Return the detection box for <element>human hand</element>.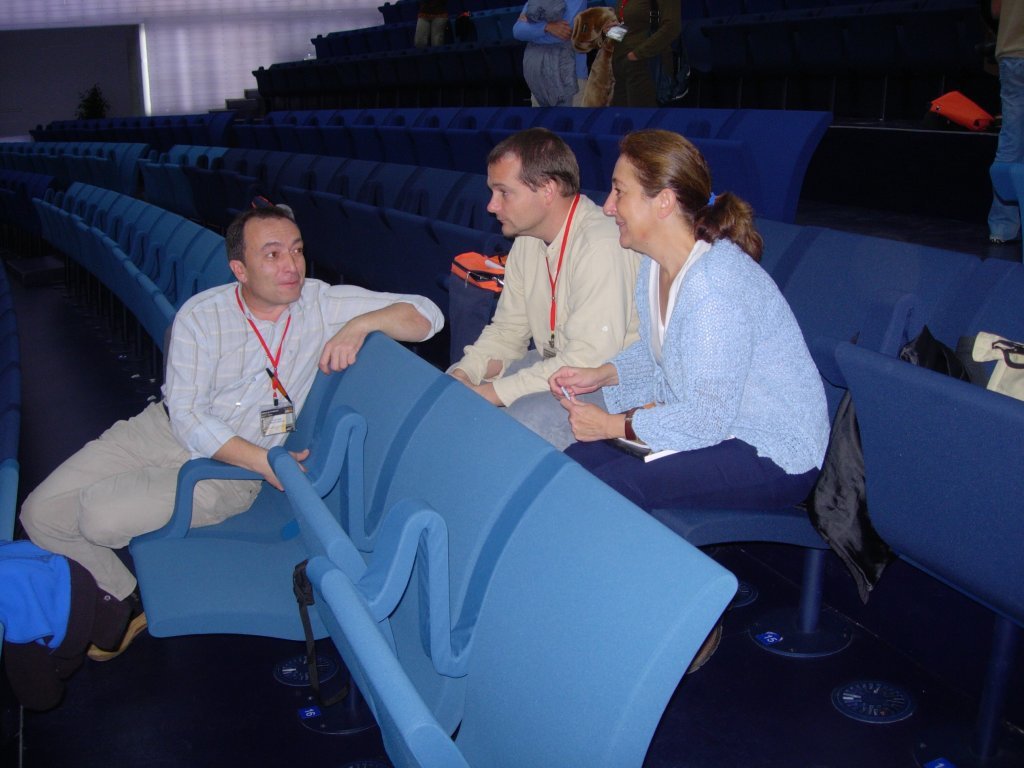
bbox=(544, 19, 569, 38).
